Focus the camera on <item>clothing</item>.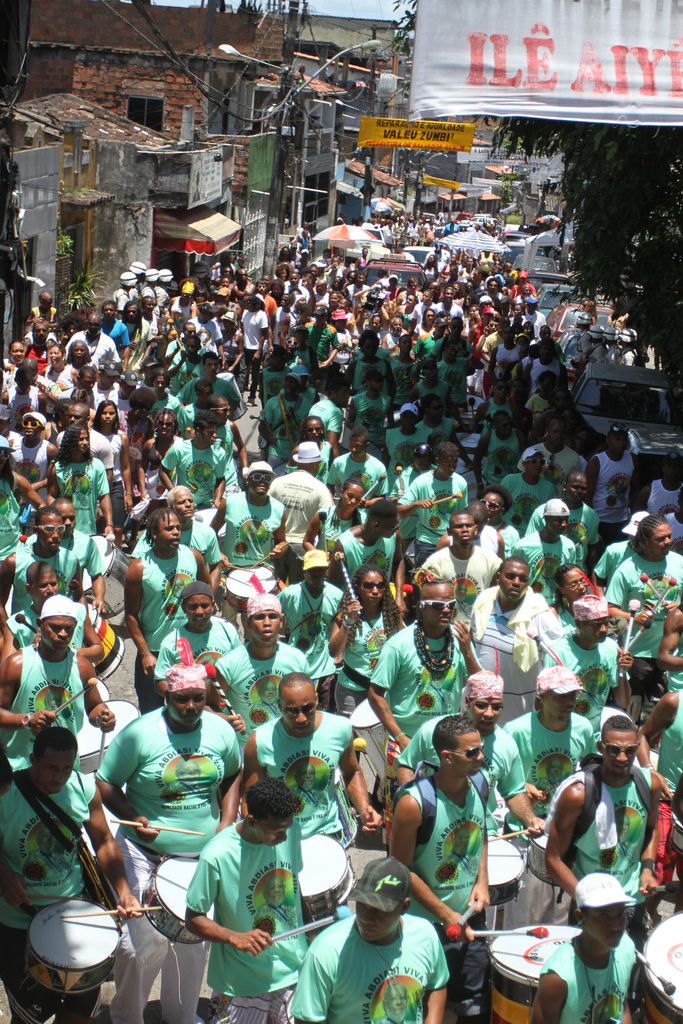
Focus region: (x1=176, y1=376, x2=242, y2=417).
